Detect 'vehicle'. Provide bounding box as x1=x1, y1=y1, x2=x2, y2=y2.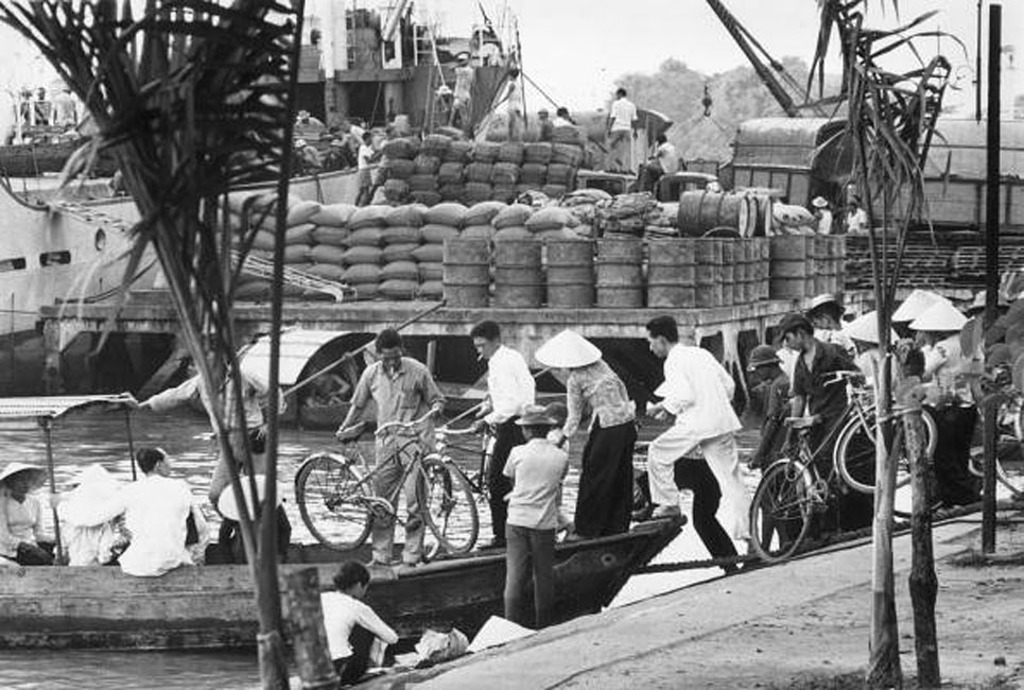
x1=394, y1=425, x2=487, y2=562.
